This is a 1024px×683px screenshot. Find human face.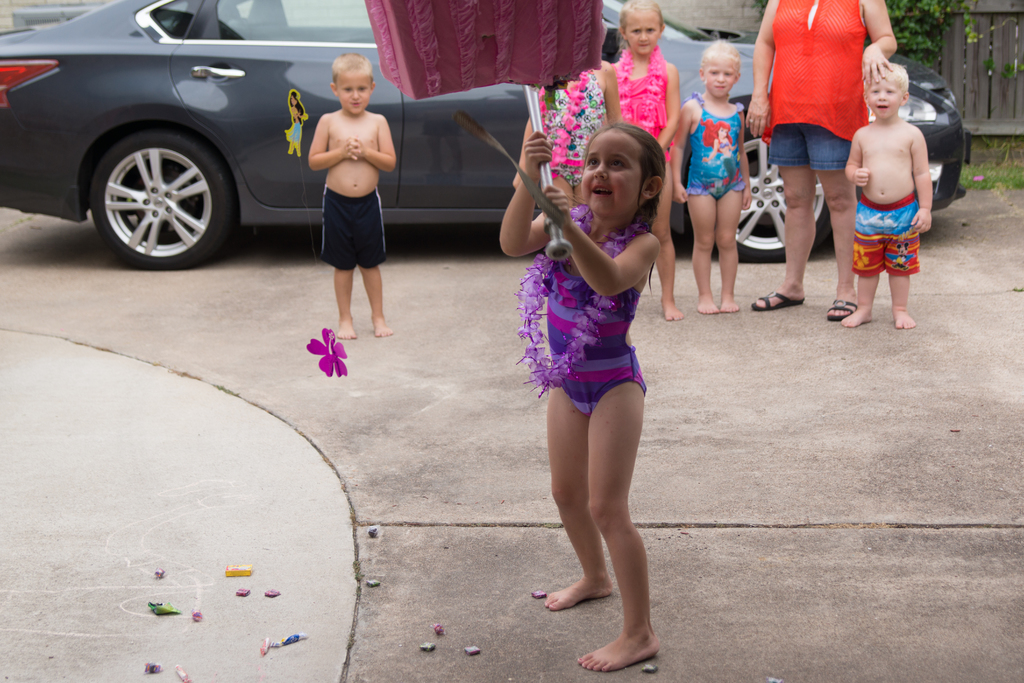
Bounding box: (866,70,902,115).
